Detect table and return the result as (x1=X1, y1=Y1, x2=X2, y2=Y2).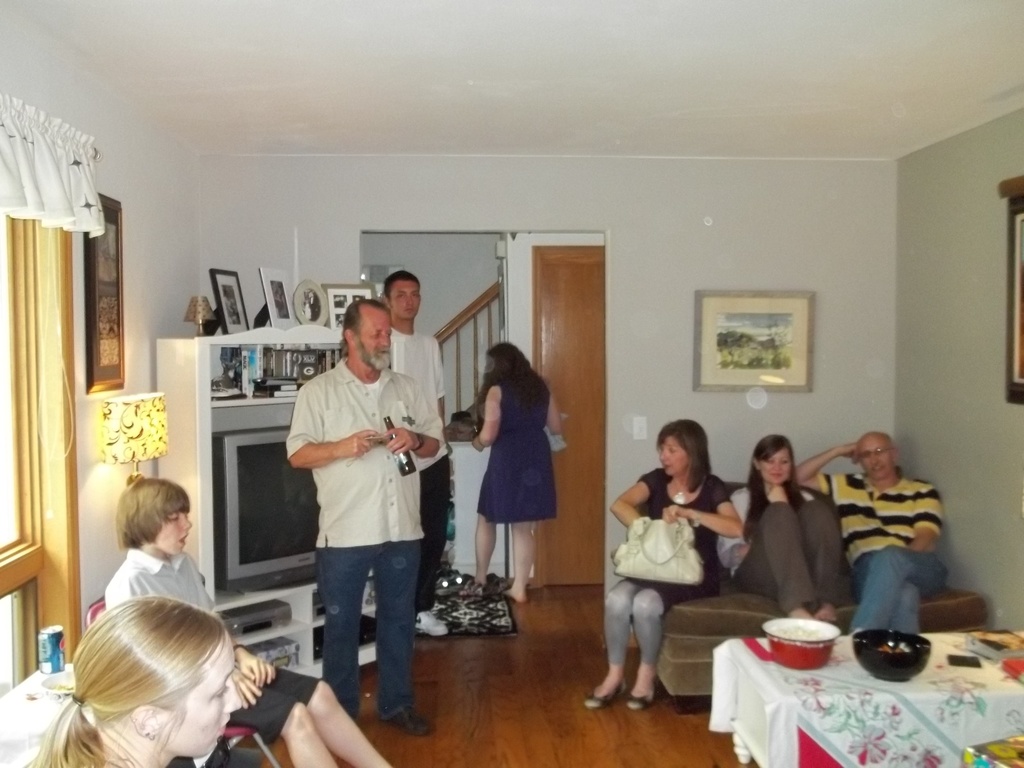
(x1=0, y1=666, x2=77, y2=767).
